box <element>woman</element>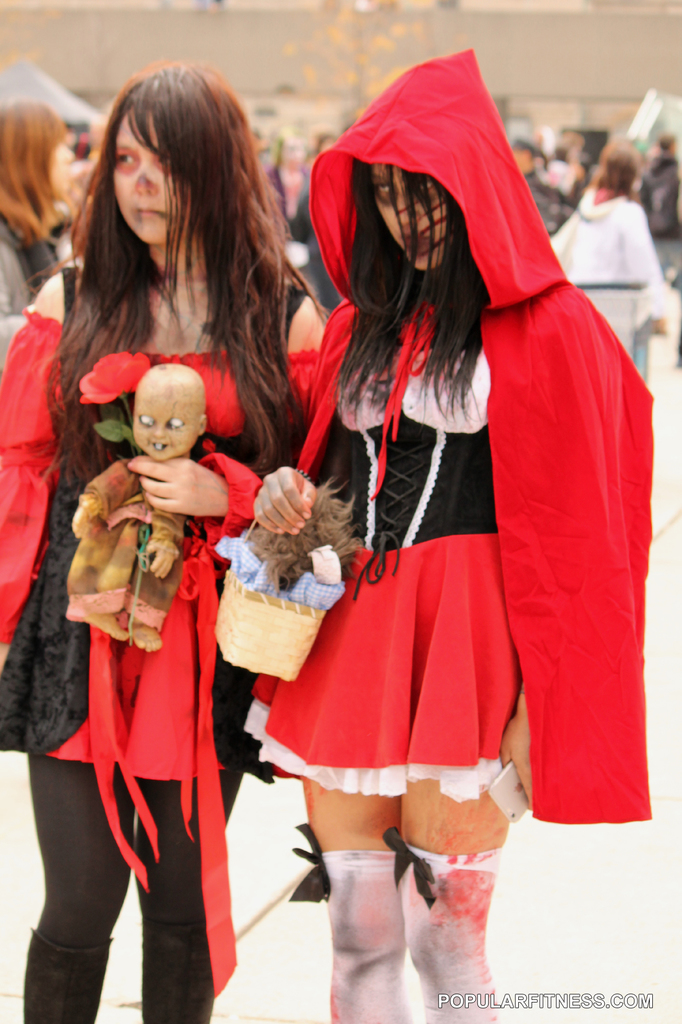
241, 46, 651, 1023
